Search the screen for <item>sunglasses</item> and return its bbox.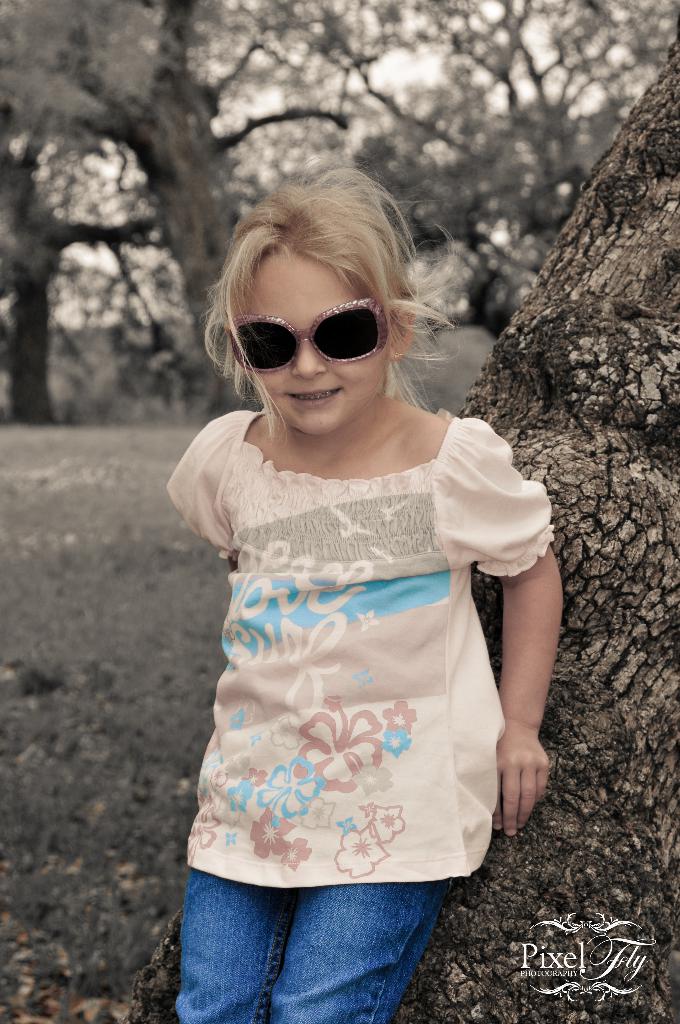
Found: 223, 299, 393, 374.
